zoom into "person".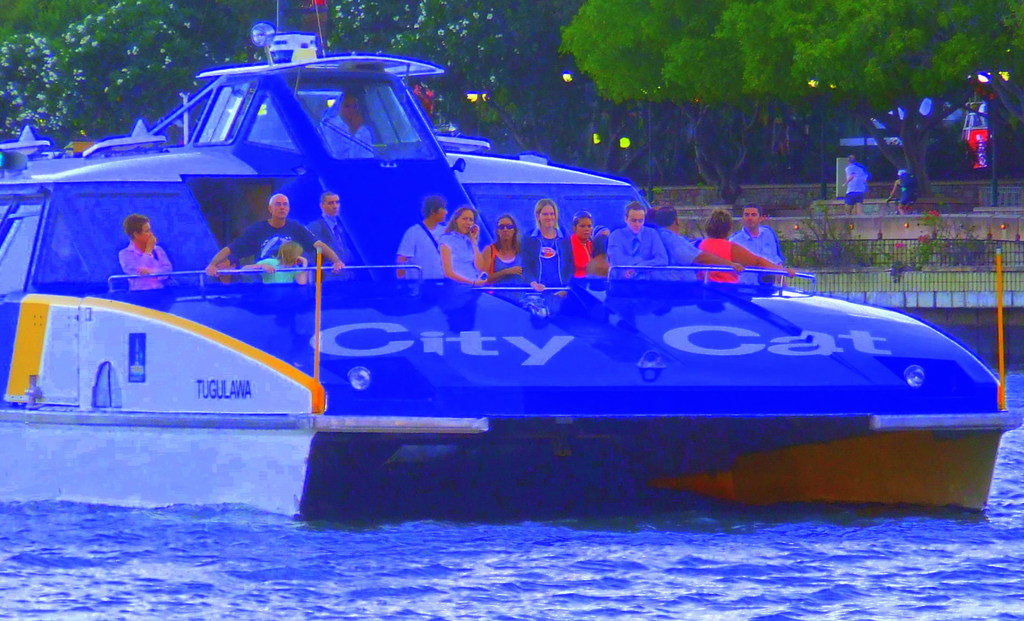
Zoom target: <bbox>204, 194, 344, 284</bbox>.
